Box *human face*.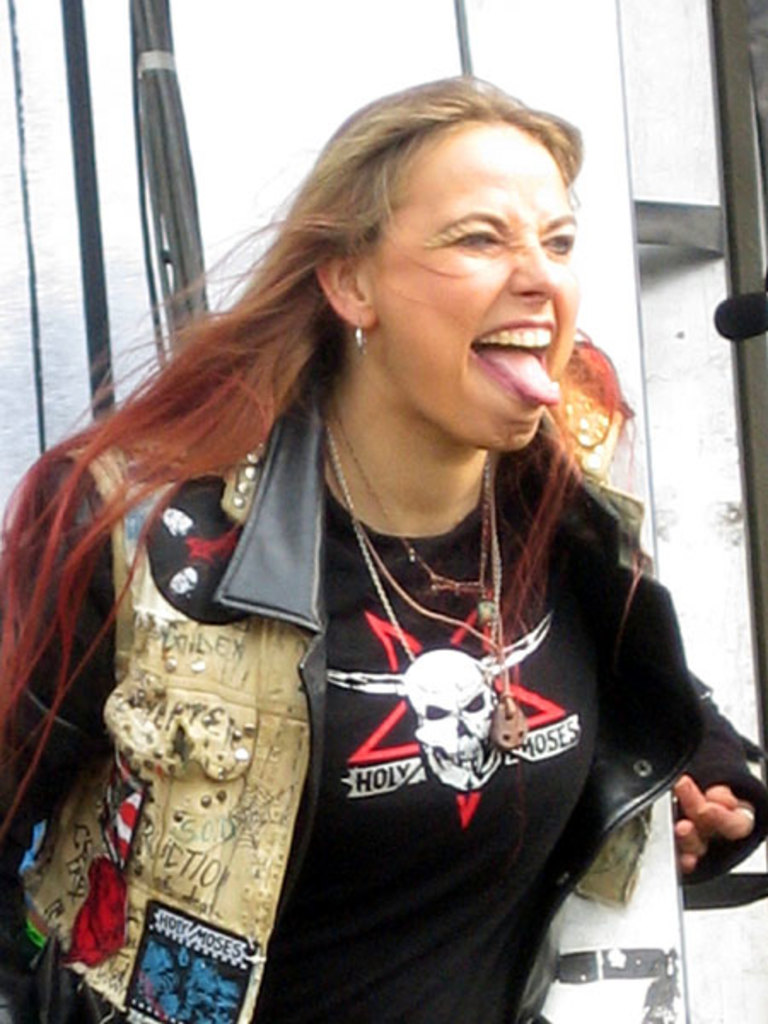
bbox=(372, 125, 580, 451).
